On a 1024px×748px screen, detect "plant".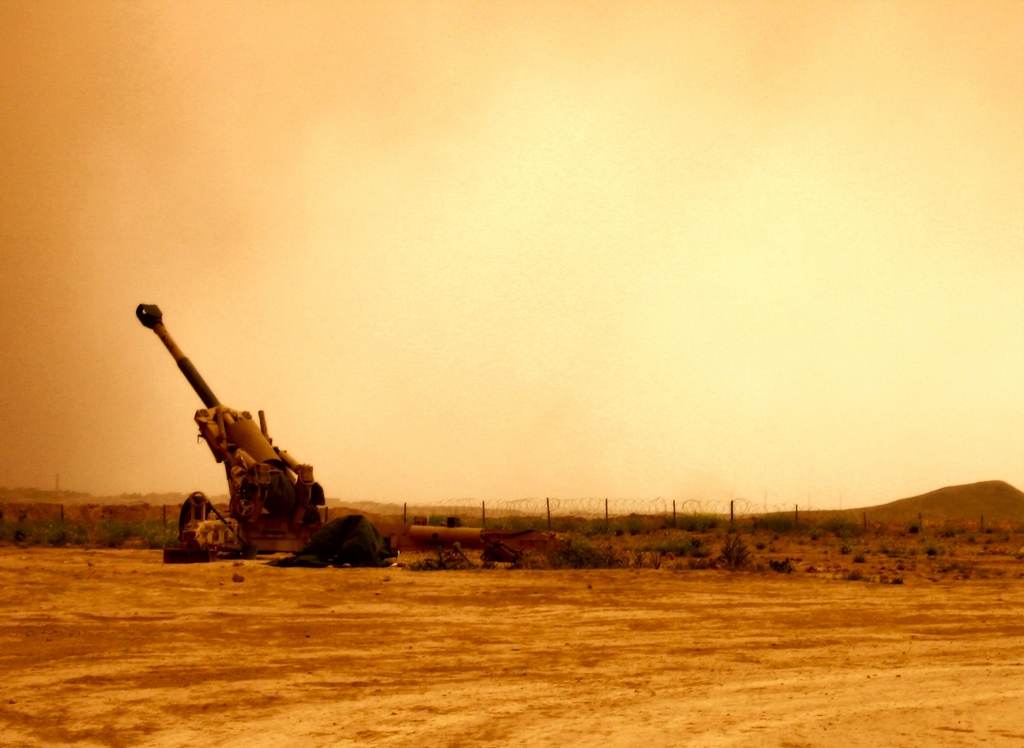
(left=546, top=537, right=616, bottom=568).
